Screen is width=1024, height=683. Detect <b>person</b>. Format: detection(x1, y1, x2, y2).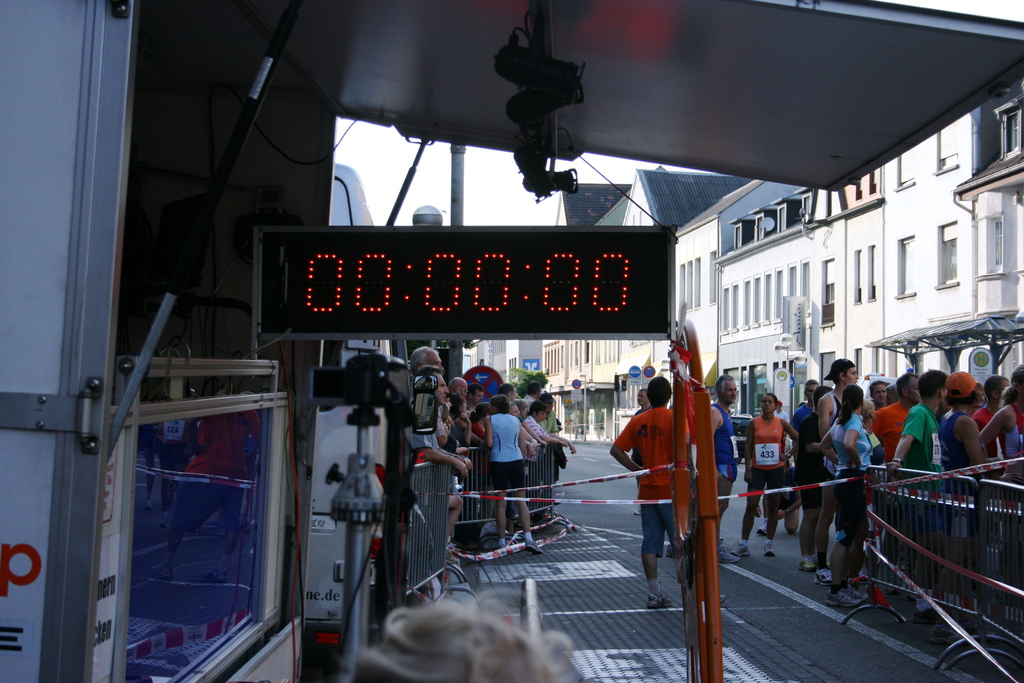
detection(820, 343, 882, 611).
